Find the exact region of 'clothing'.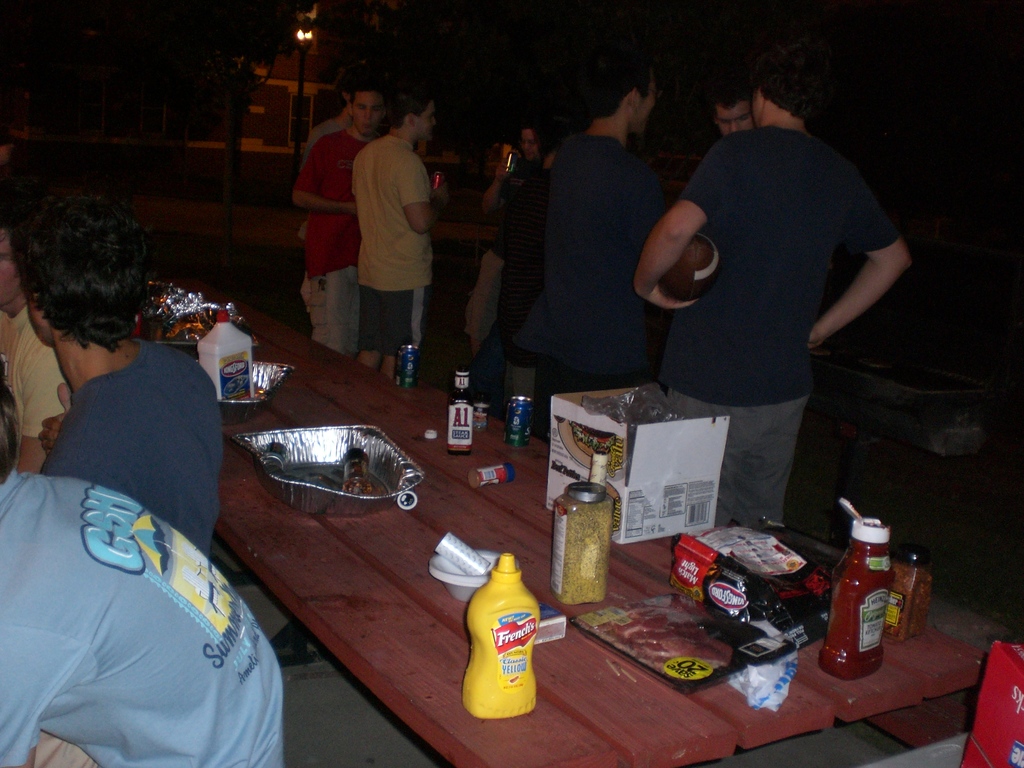
Exact region: {"left": 468, "top": 319, "right": 505, "bottom": 415}.
